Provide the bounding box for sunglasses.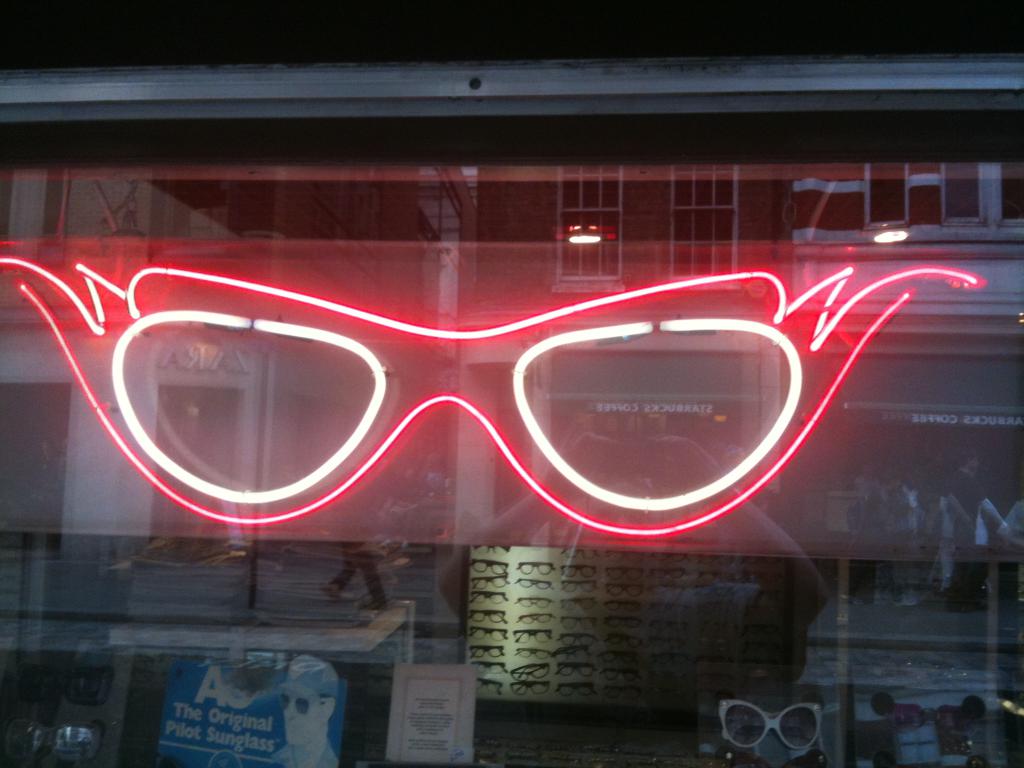
select_region(466, 644, 506, 657).
